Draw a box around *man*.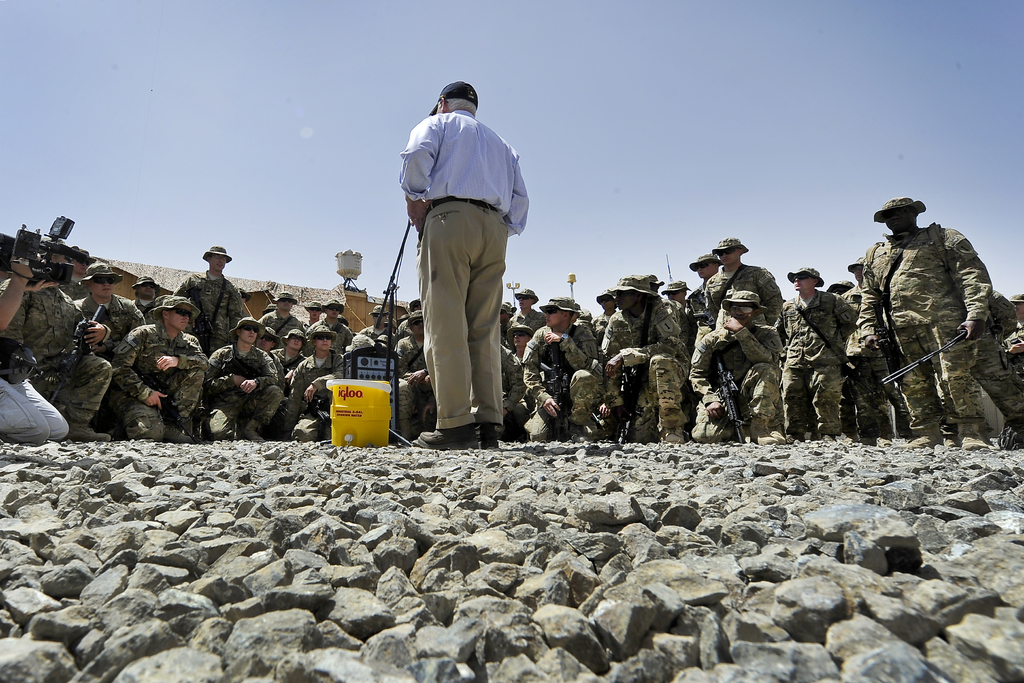
x1=207 y1=315 x2=283 y2=449.
